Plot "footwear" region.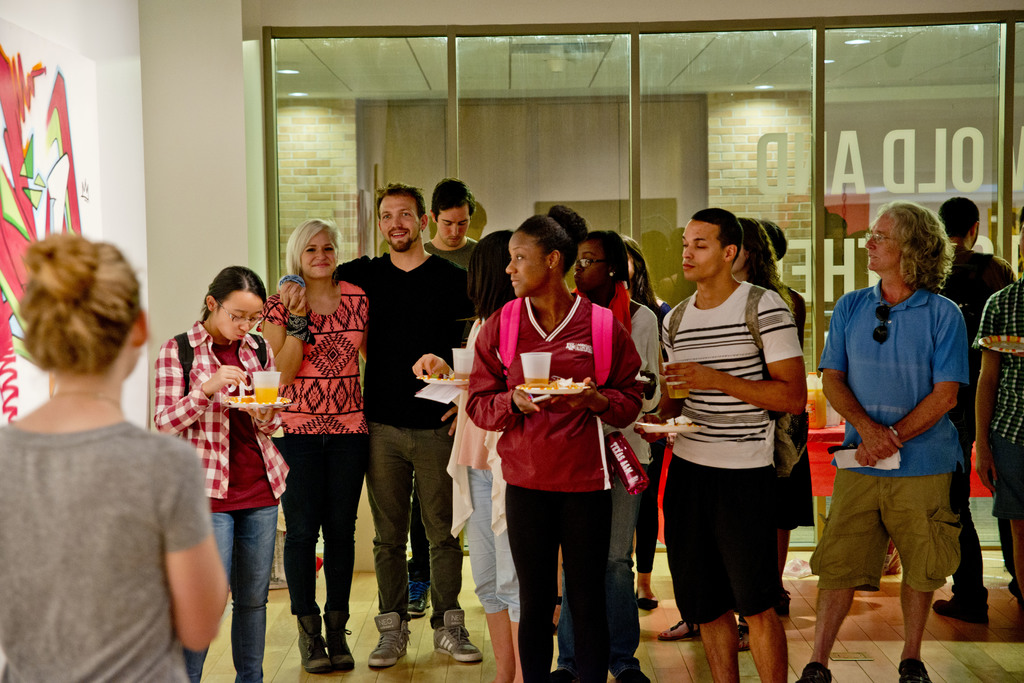
Plotted at [x1=365, y1=607, x2=412, y2=666].
